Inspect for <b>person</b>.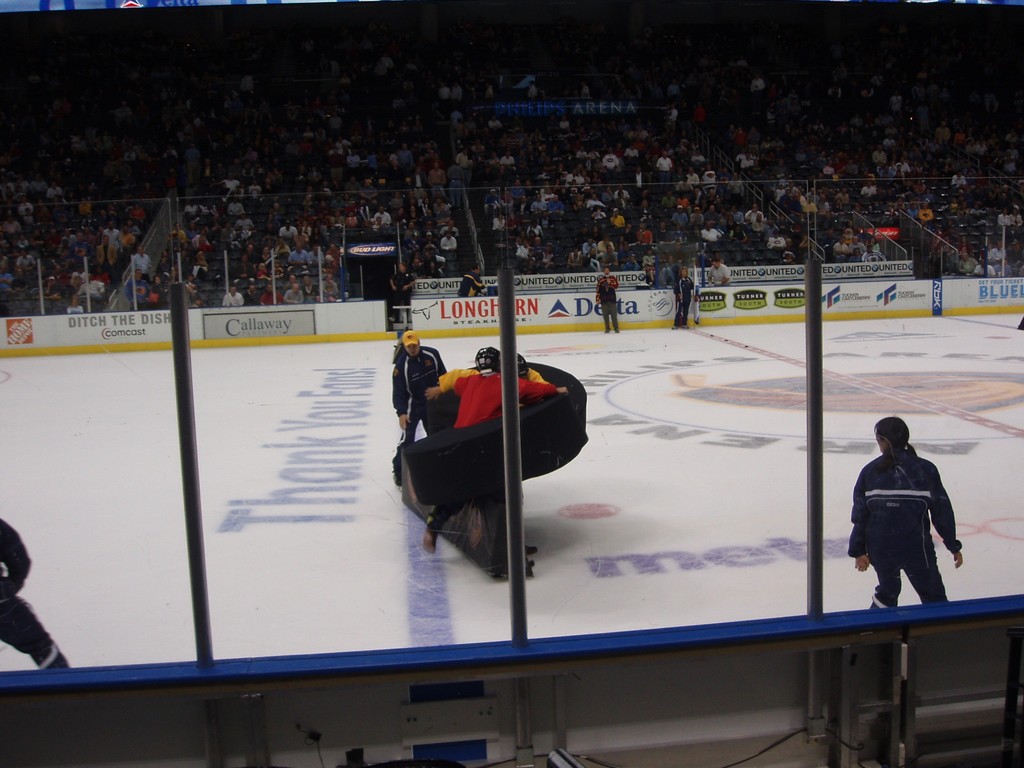
Inspection: l=243, t=284, r=260, b=305.
